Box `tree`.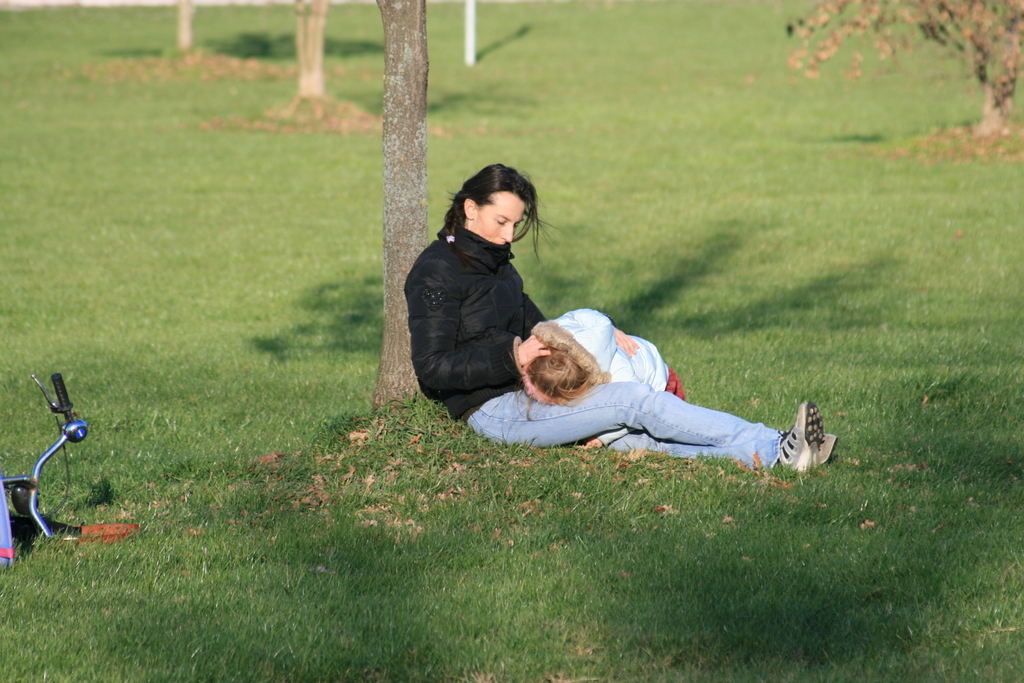
[372,0,432,418].
